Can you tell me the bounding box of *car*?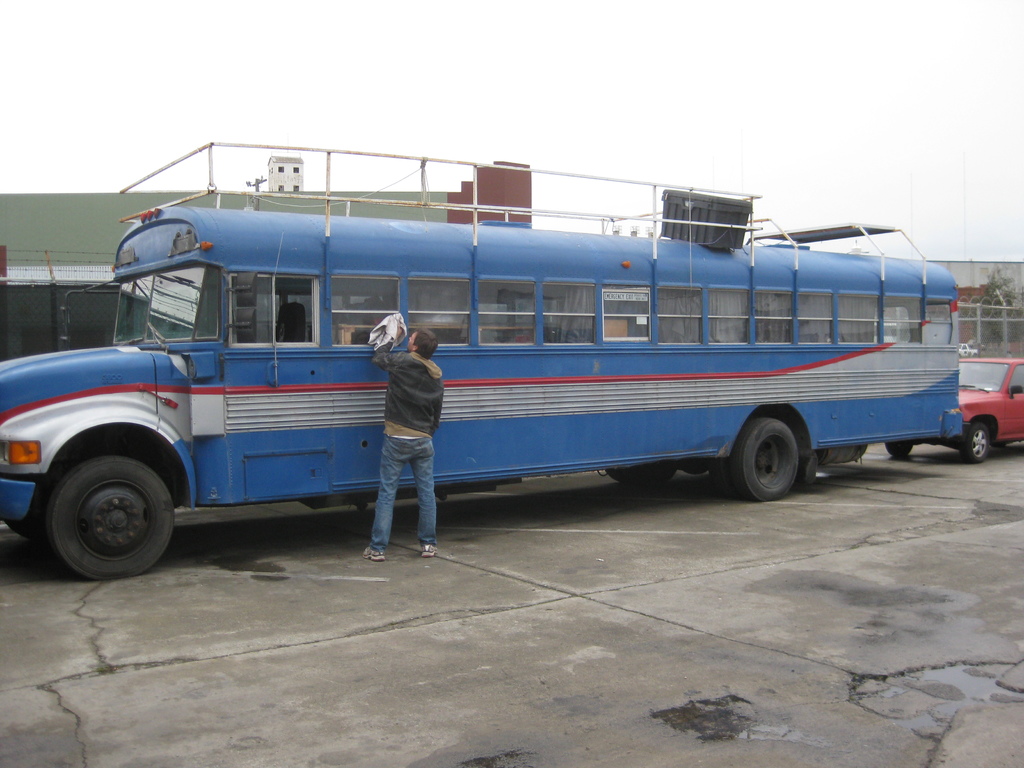
<bbox>884, 355, 1023, 461</bbox>.
